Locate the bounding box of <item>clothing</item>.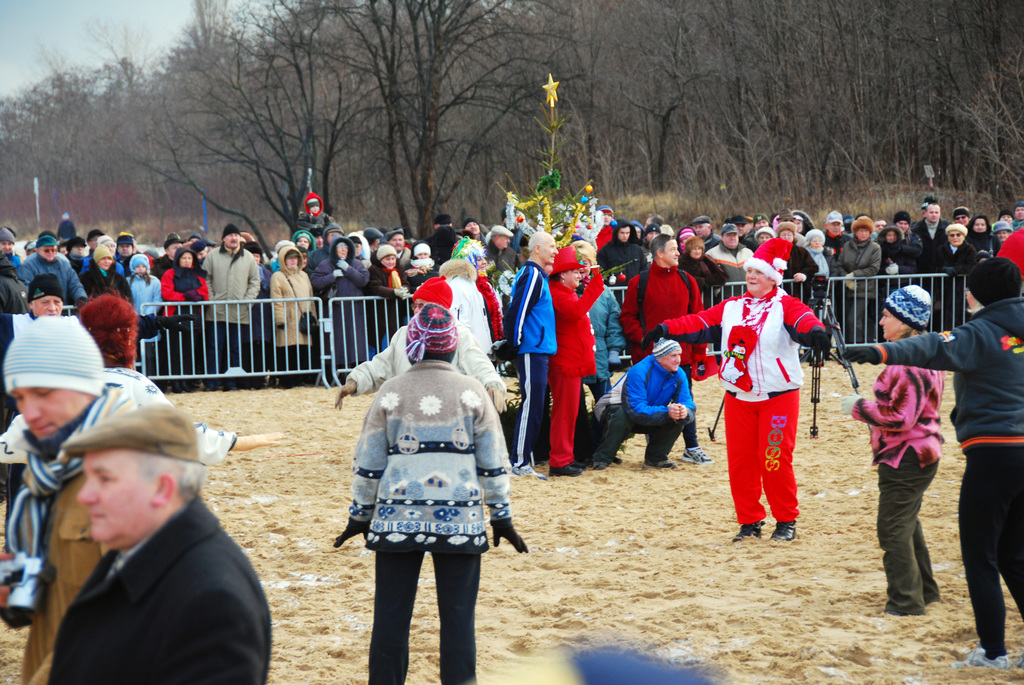
Bounding box: [x1=404, y1=267, x2=431, y2=292].
